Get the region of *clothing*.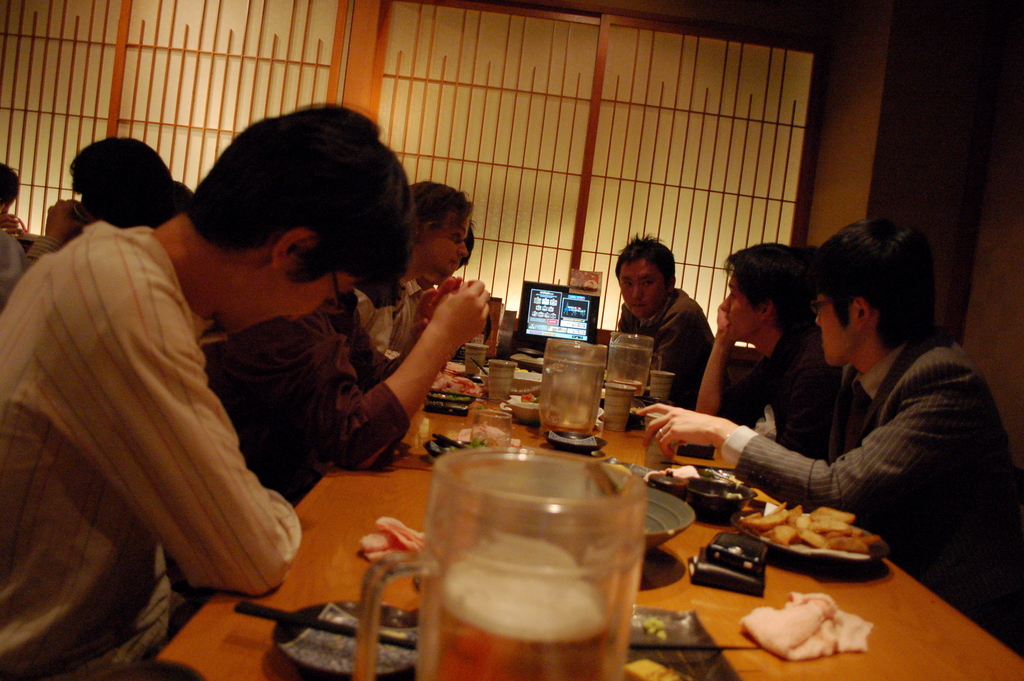
198, 276, 408, 505.
